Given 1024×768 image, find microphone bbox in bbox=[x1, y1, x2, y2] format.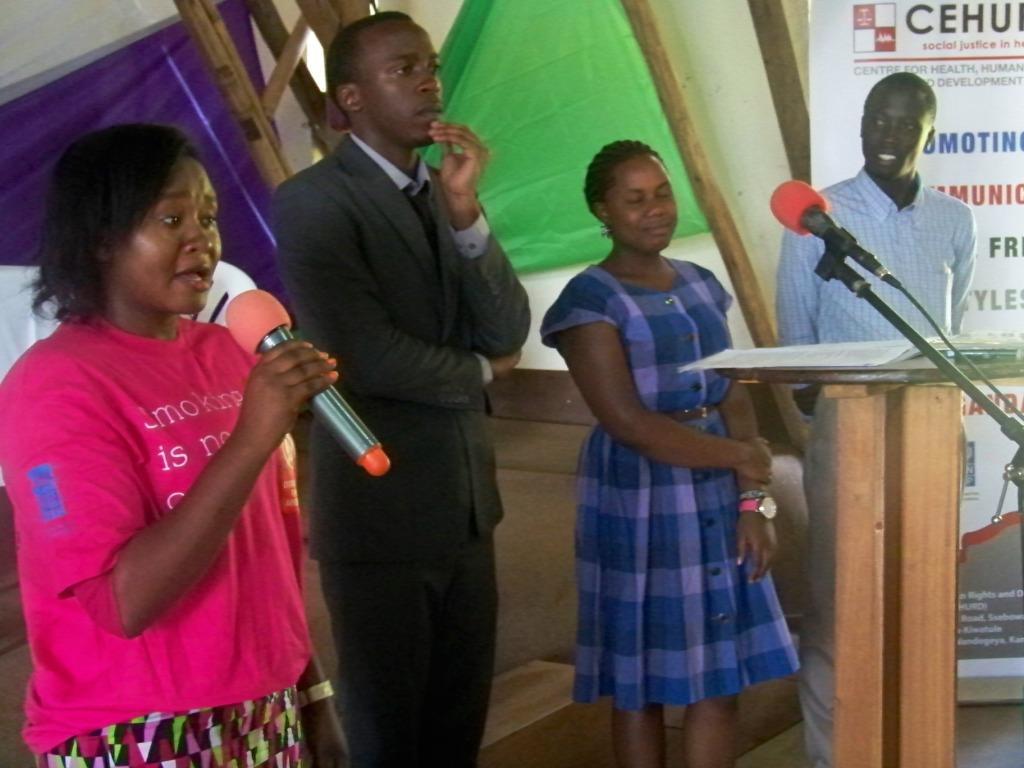
bbox=[218, 323, 382, 481].
